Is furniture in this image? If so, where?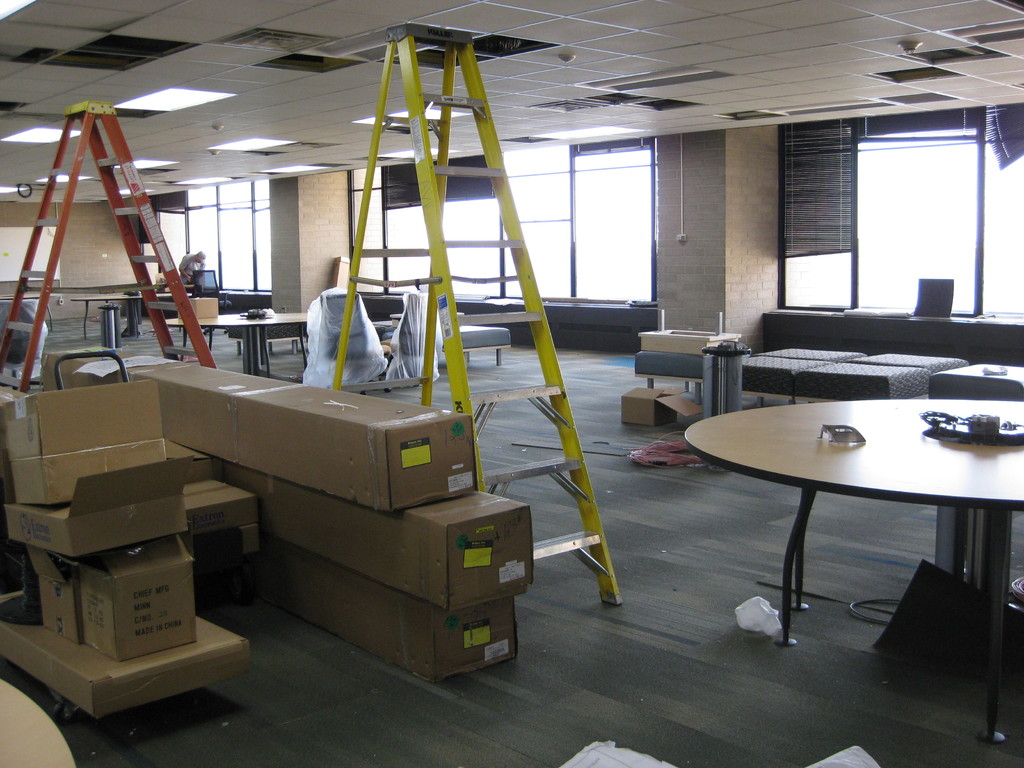
Yes, at bbox=[320, 293, 390, 394].
